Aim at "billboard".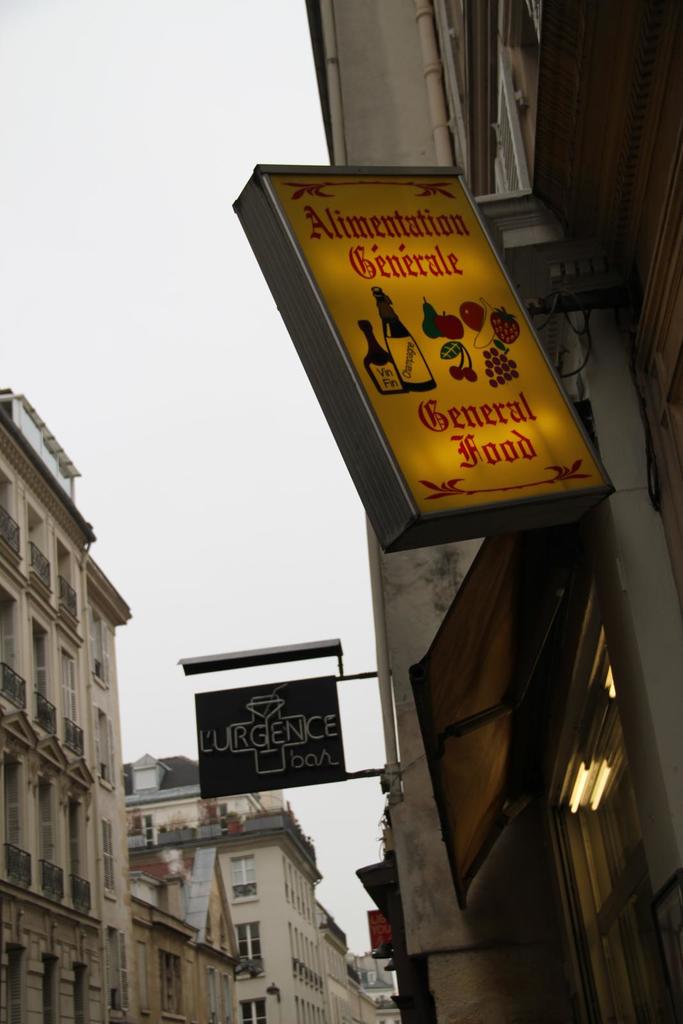
Aimed at x1=199, y1=685, x2=342, y2=799.
